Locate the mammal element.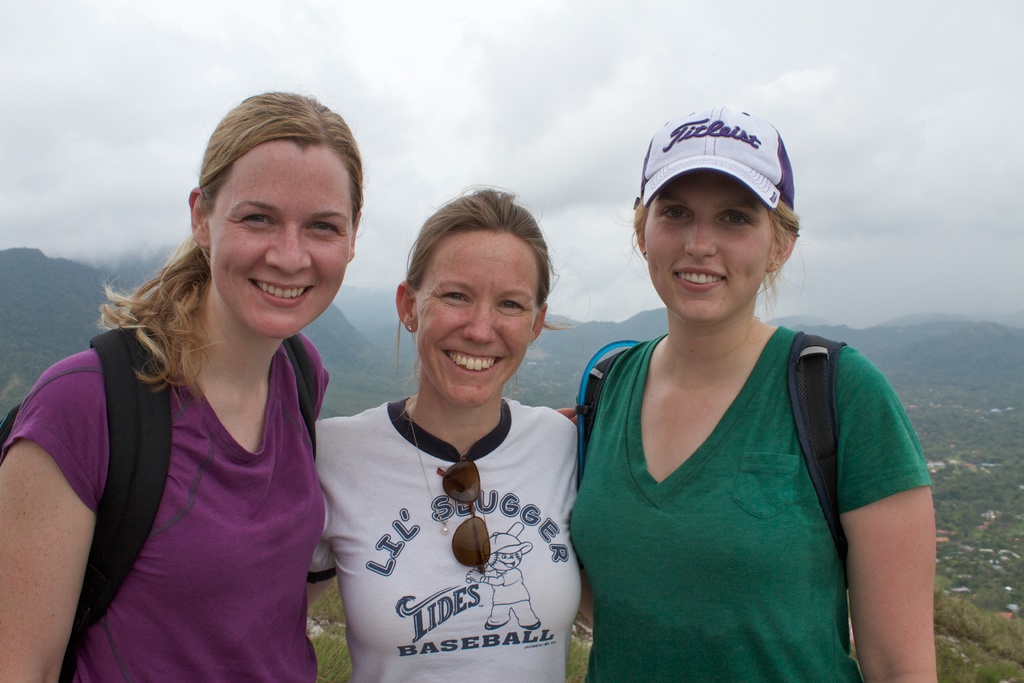
Element bbox: 0:93:371:682.
